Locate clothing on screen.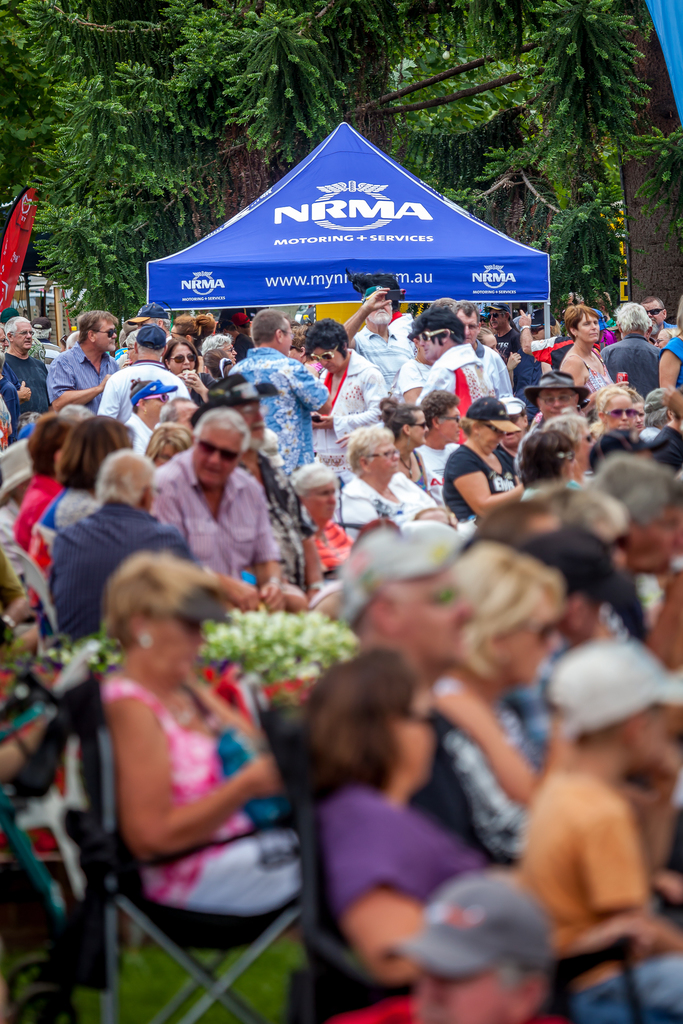
On screen at bbox=(33, 485, 103, 578).
